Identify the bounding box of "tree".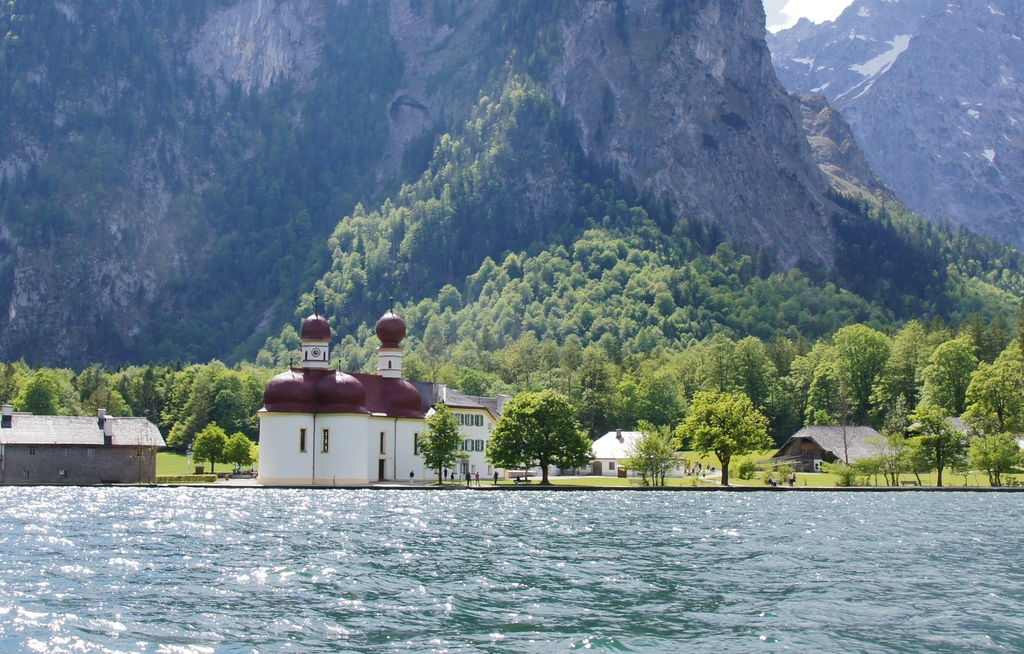
x1=187 y1=424 x2=234 y2=474.
